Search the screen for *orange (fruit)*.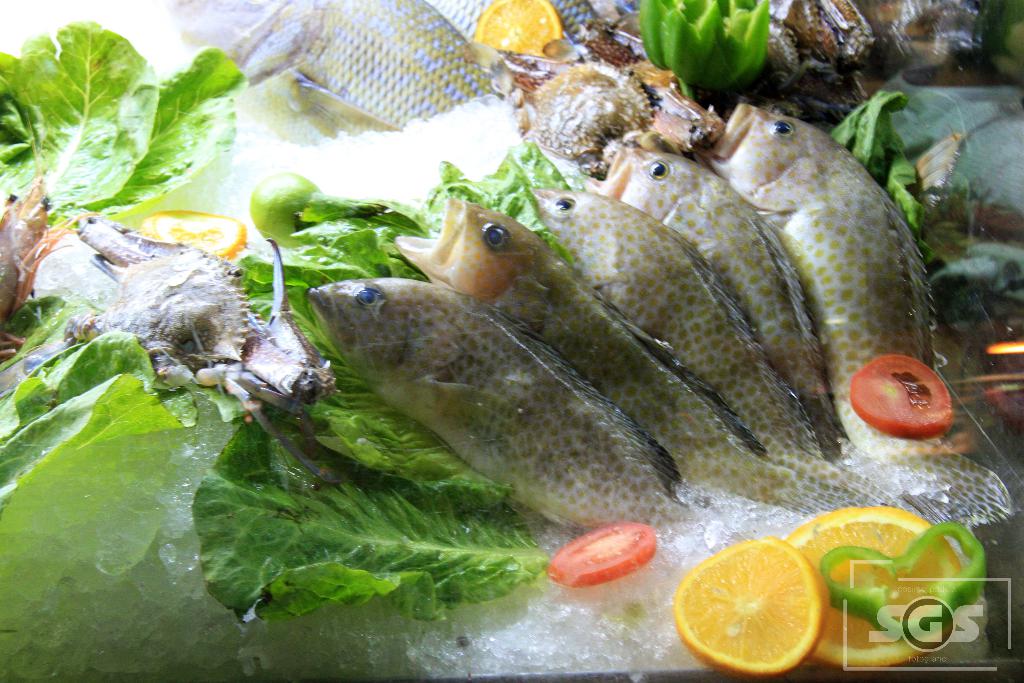
Found at {"left": 677, "top": 539, "right": 832, "bottom": 675}.
